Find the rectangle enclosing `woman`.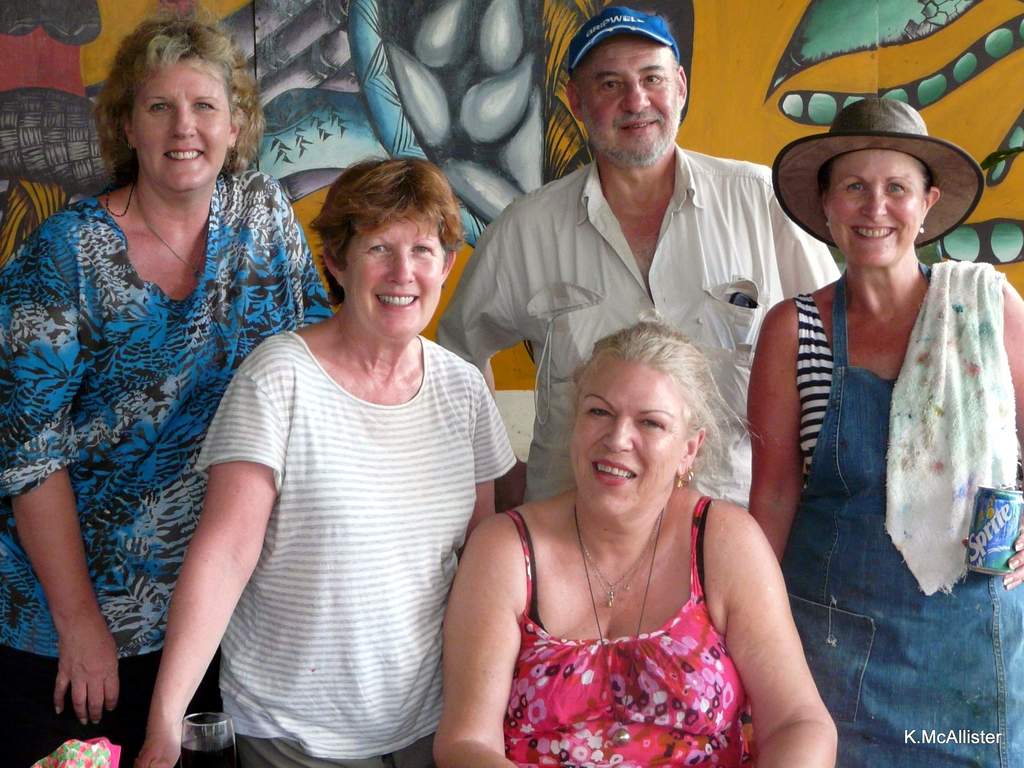
locate(742, 95, 1023, 767).
